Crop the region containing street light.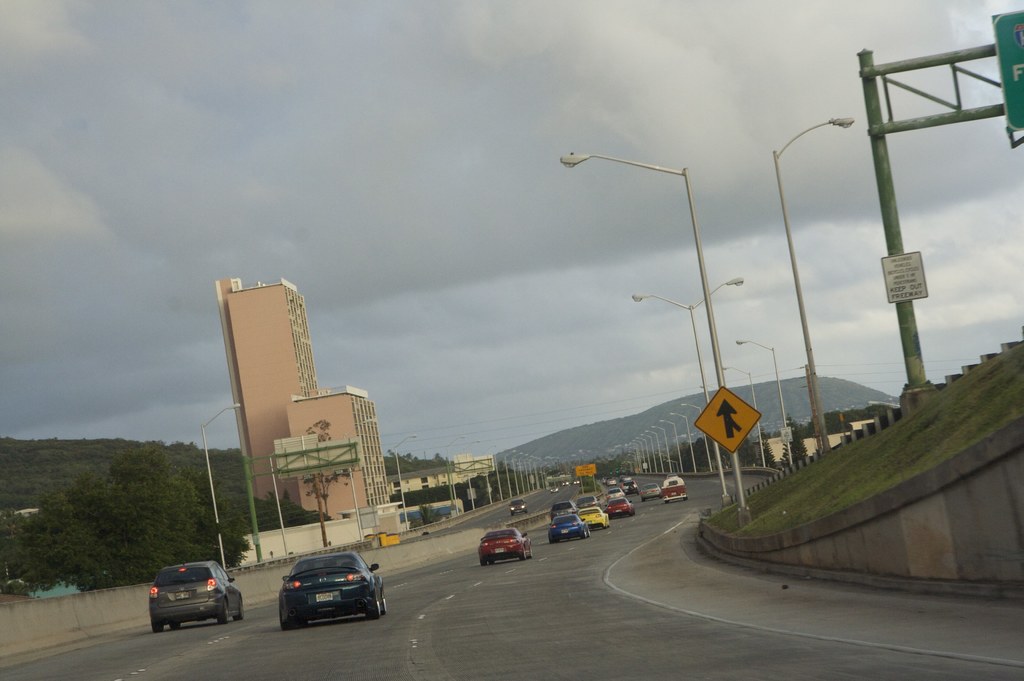
Crop region: <region>196, 395, 244, 571</region>.
